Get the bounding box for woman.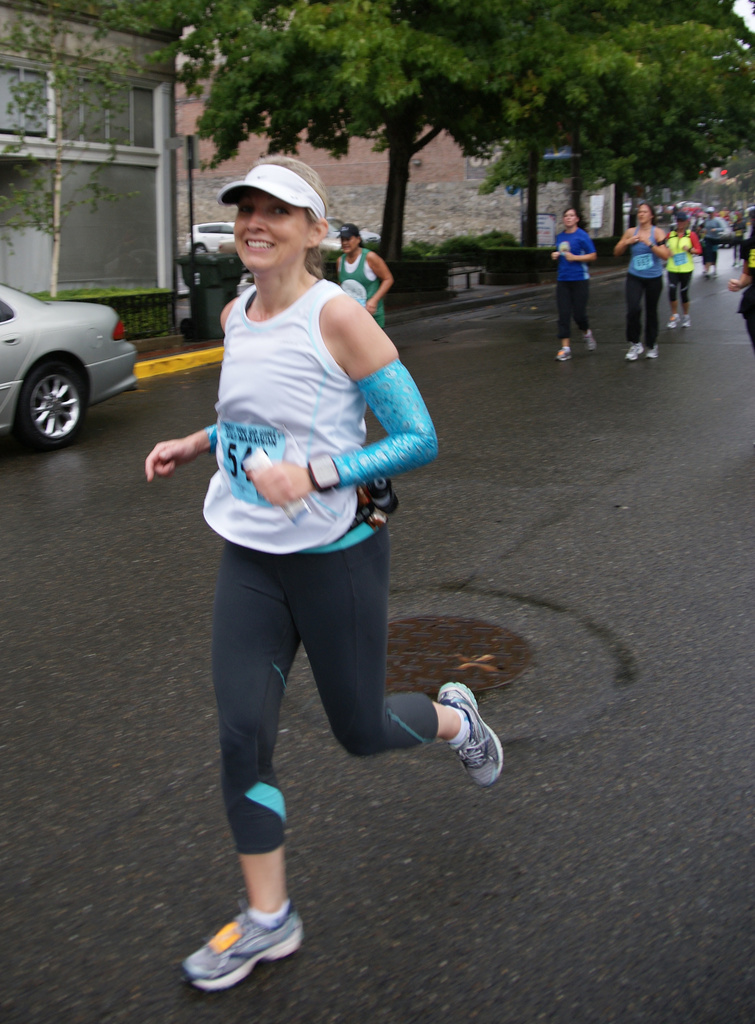
(660, 211, 701, 329).
